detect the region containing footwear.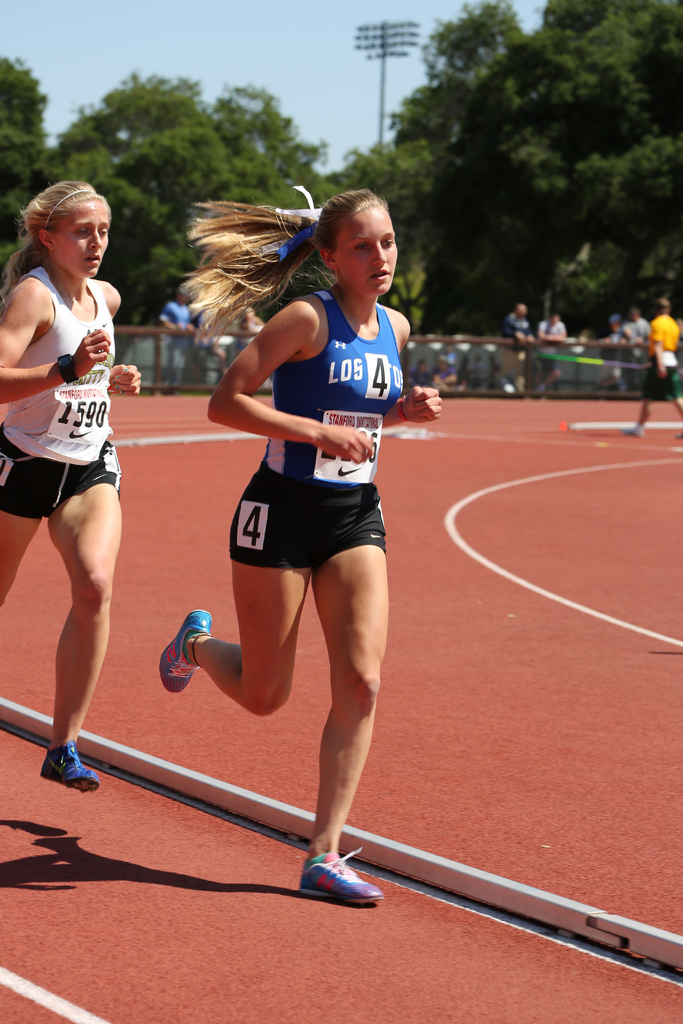
l=161, t=611, r=226, b=693.
